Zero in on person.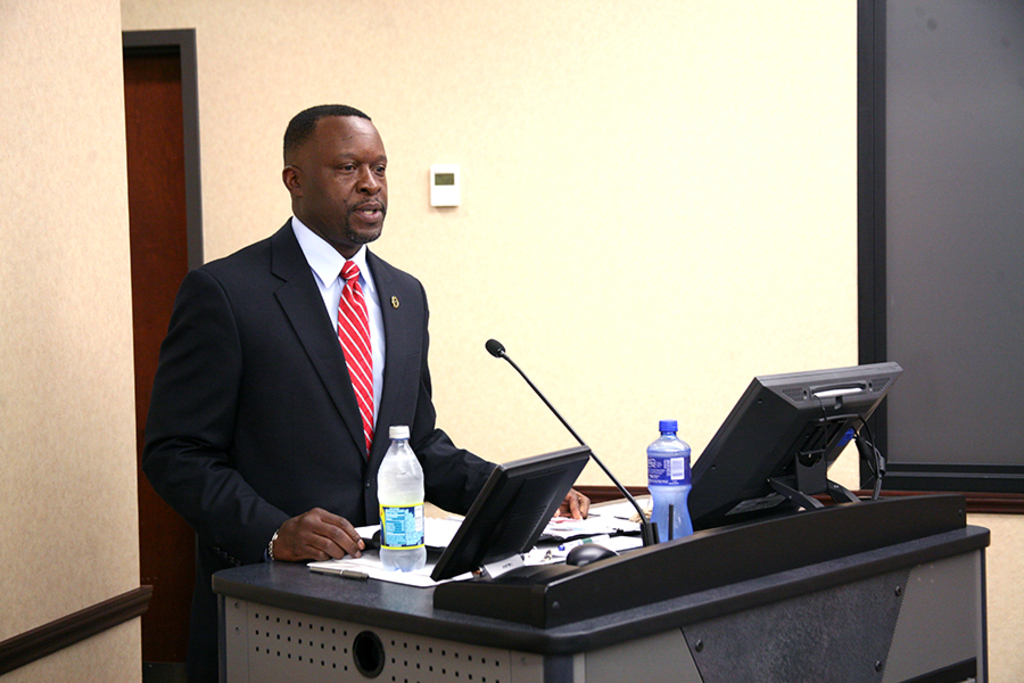
Zeroed in: <box>170,71,466,635</box>.
